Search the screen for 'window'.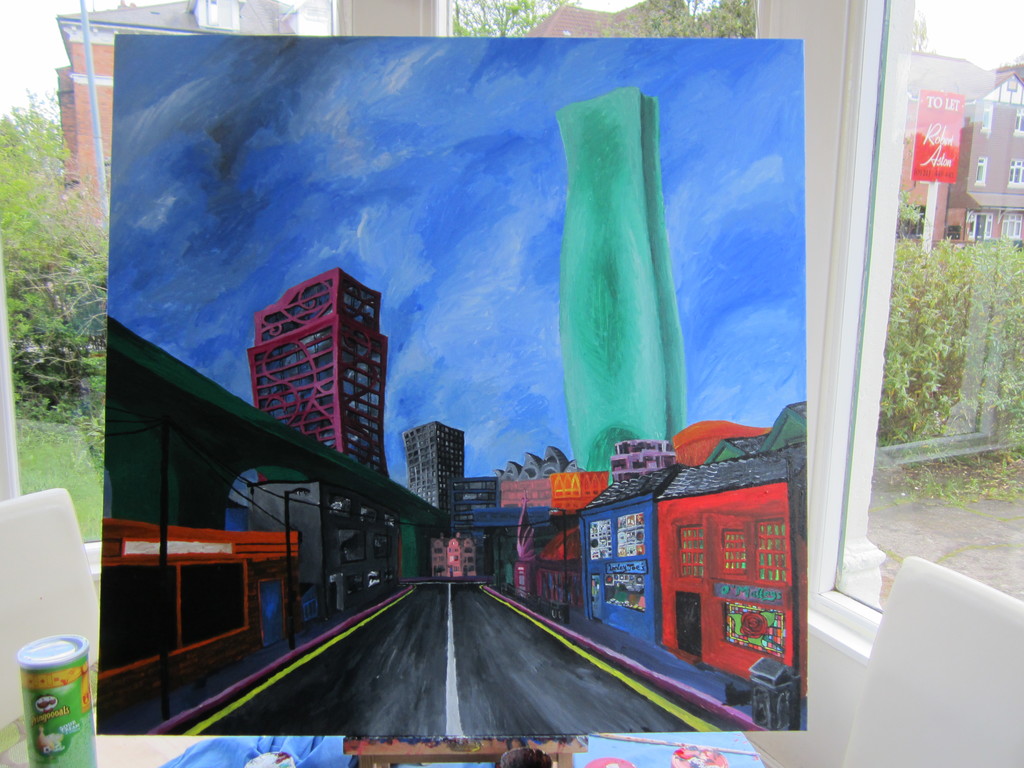
Found at (left=342, top=533, right=368, bottom=564).
